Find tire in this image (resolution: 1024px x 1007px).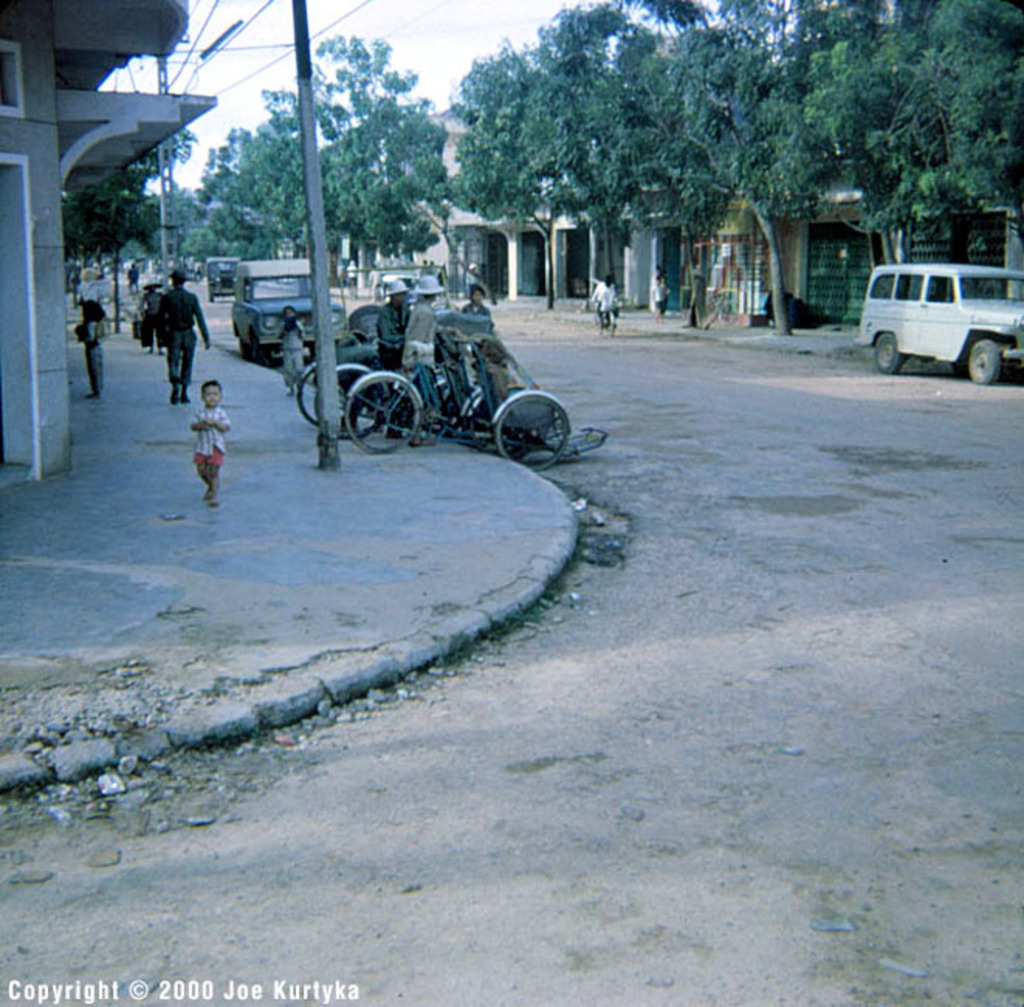
{"x1": 875, "y1": 333, "x2": 900, "y2": 376}.
